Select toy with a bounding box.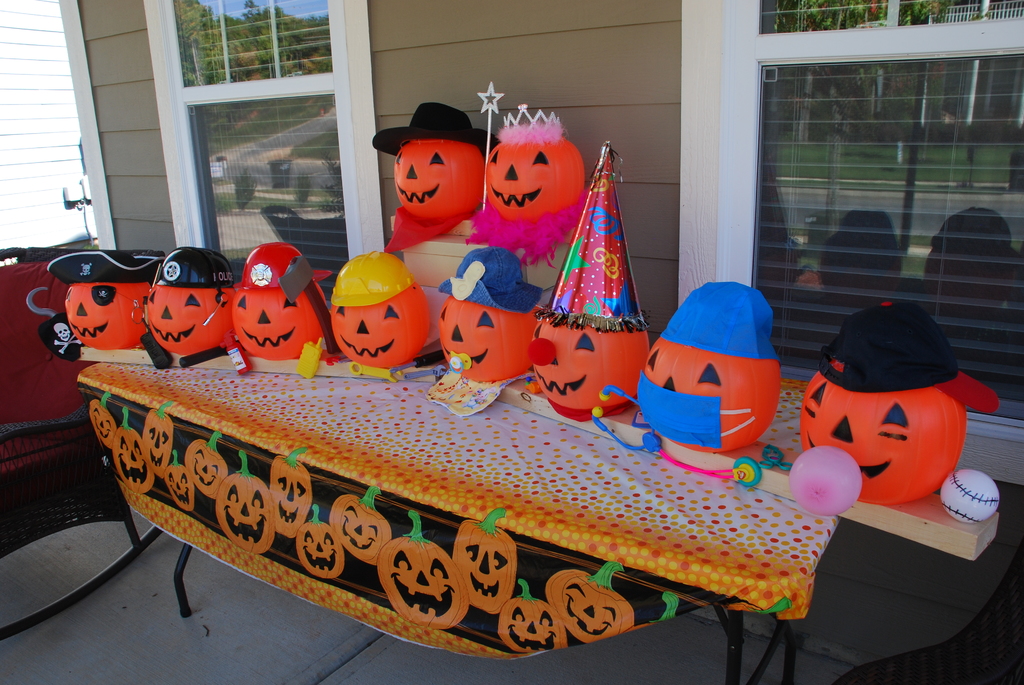
477,82,502,212.
